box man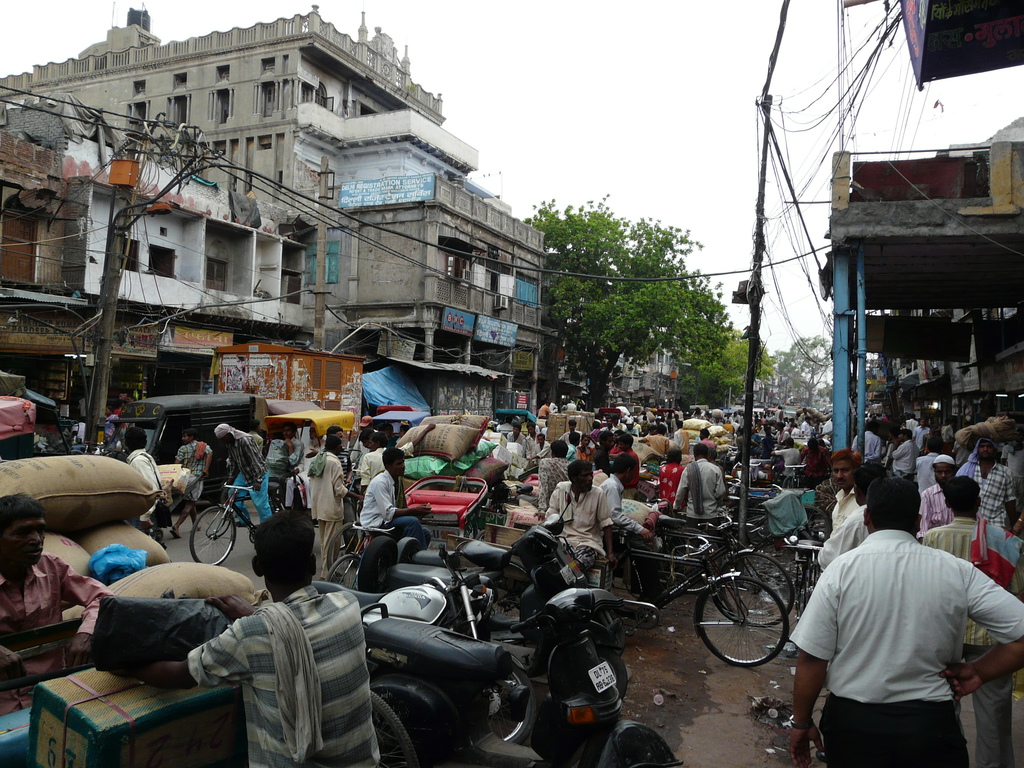
596:432:616:456
